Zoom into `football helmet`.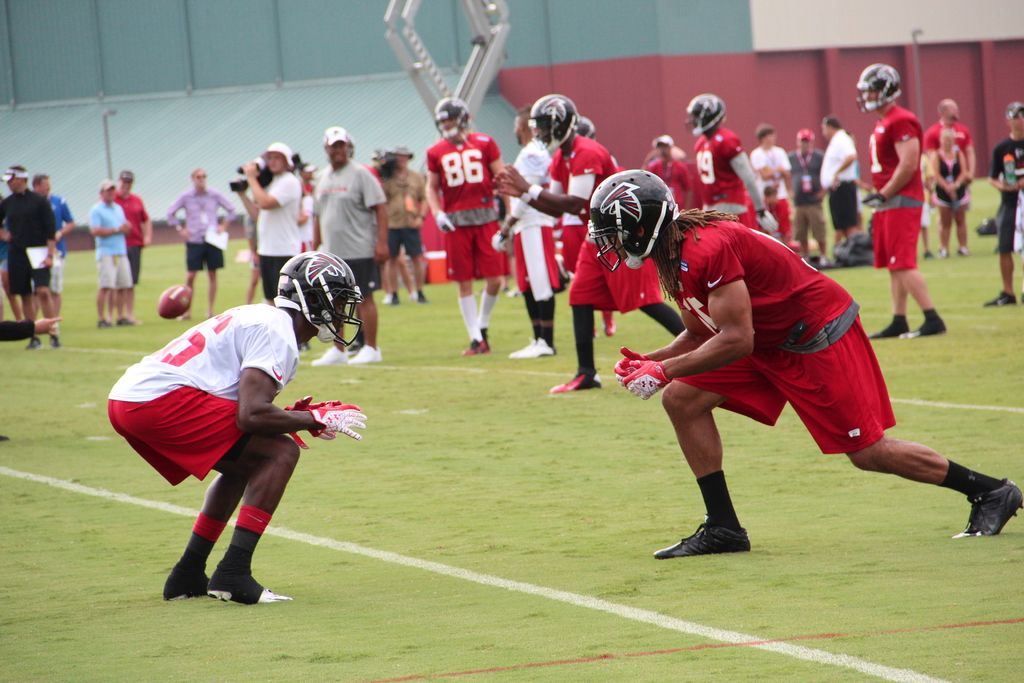
Zoom target: x1=266, y1=247, x2=363, y2=351.
